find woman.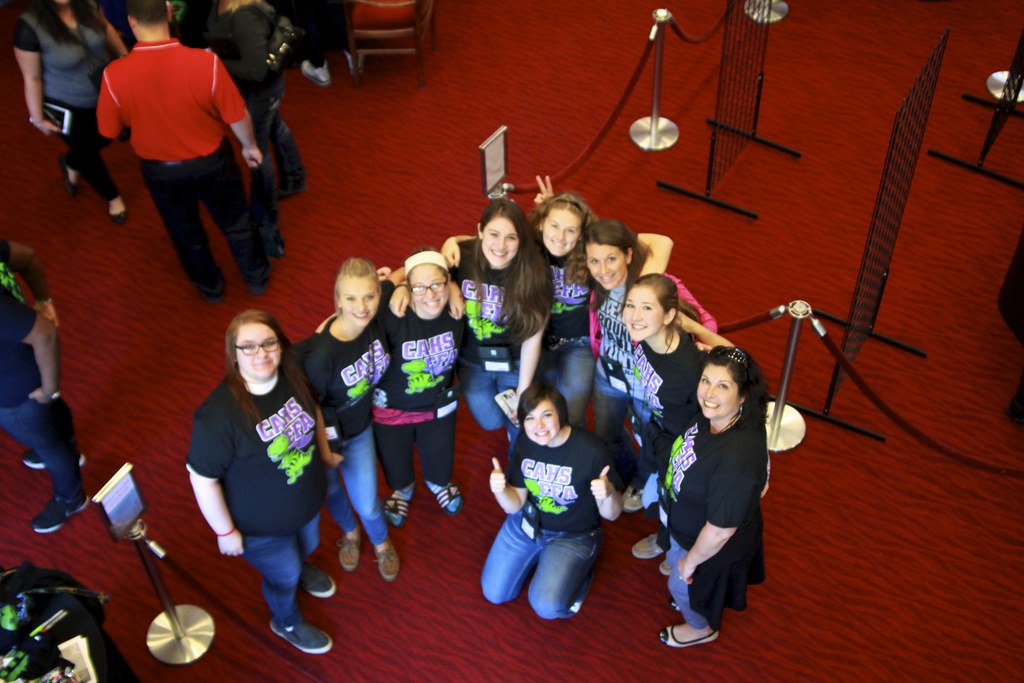
187/264/391/662.
